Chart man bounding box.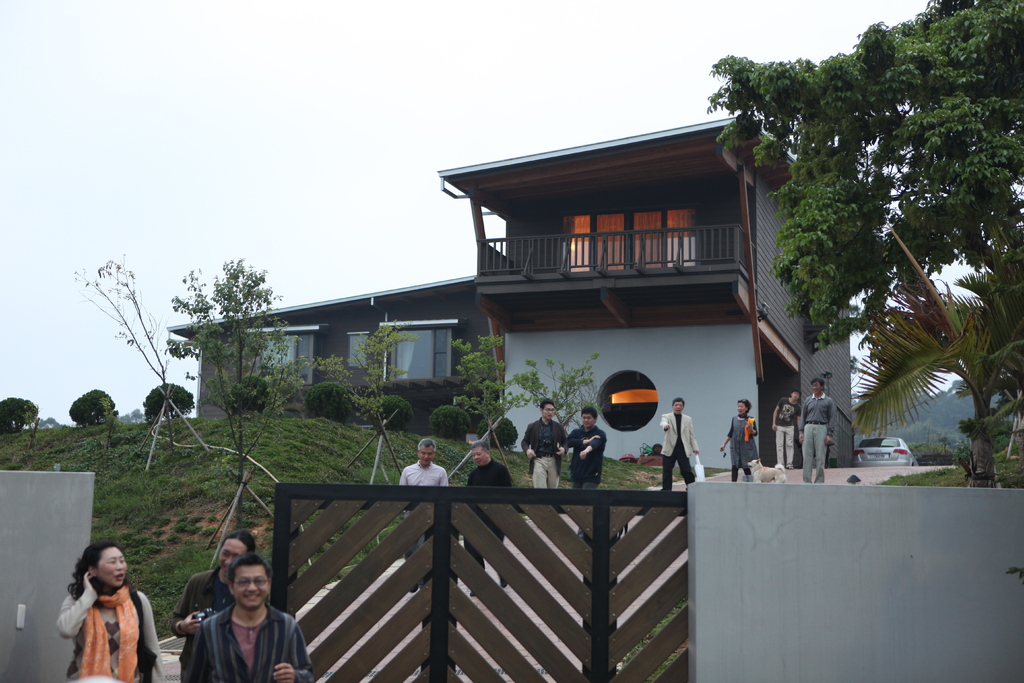
Charted: left=800, top=383, right=834, bottom=483.
